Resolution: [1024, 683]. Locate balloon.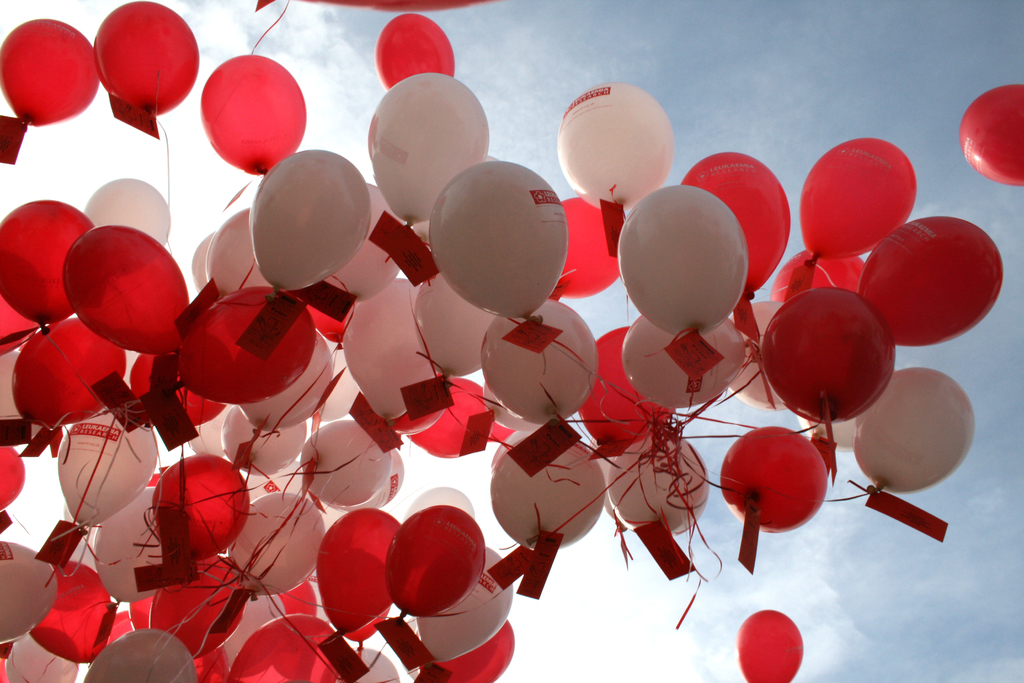
{"left": 199, "top": 58, "right": 305, "bottom": 174}.
